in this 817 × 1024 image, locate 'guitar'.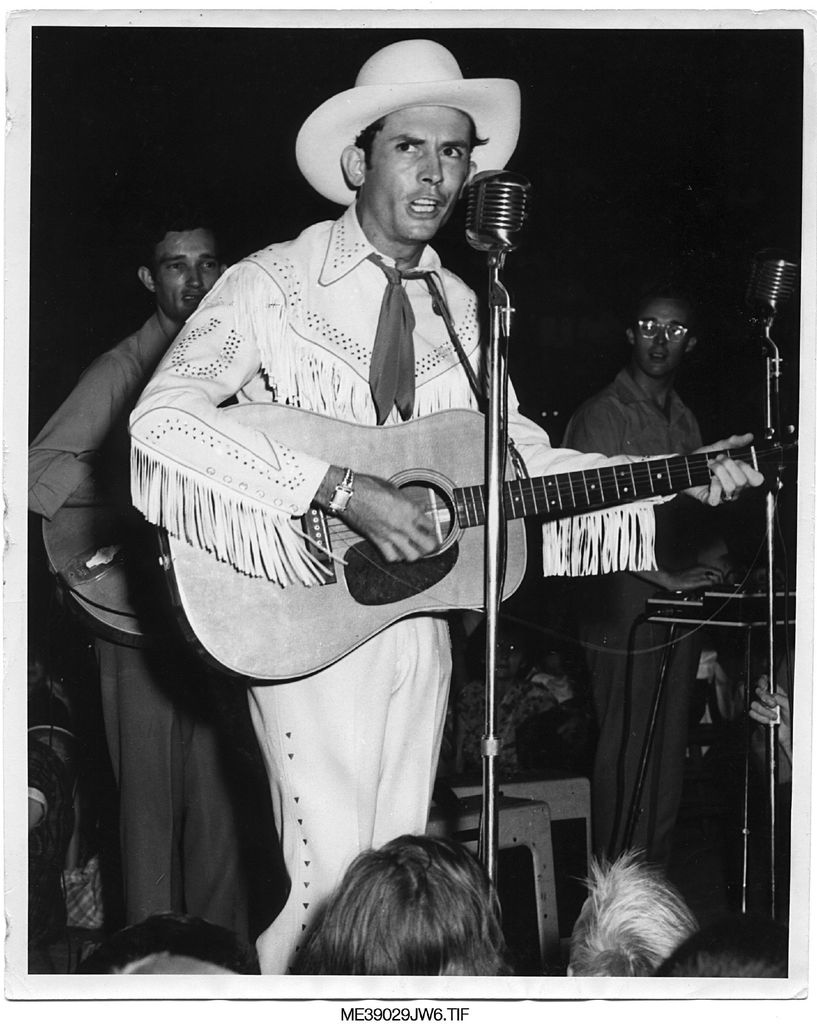
Bounding box: 223,367,804,654.
